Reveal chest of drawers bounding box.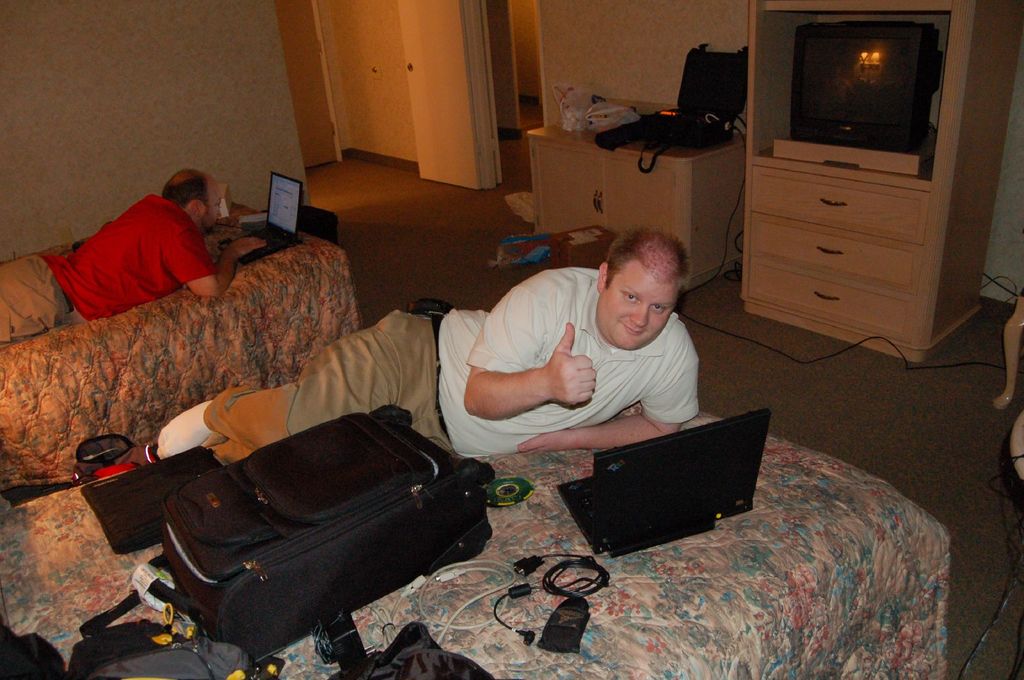
Revealed: box(525, 115, 753, 293).
